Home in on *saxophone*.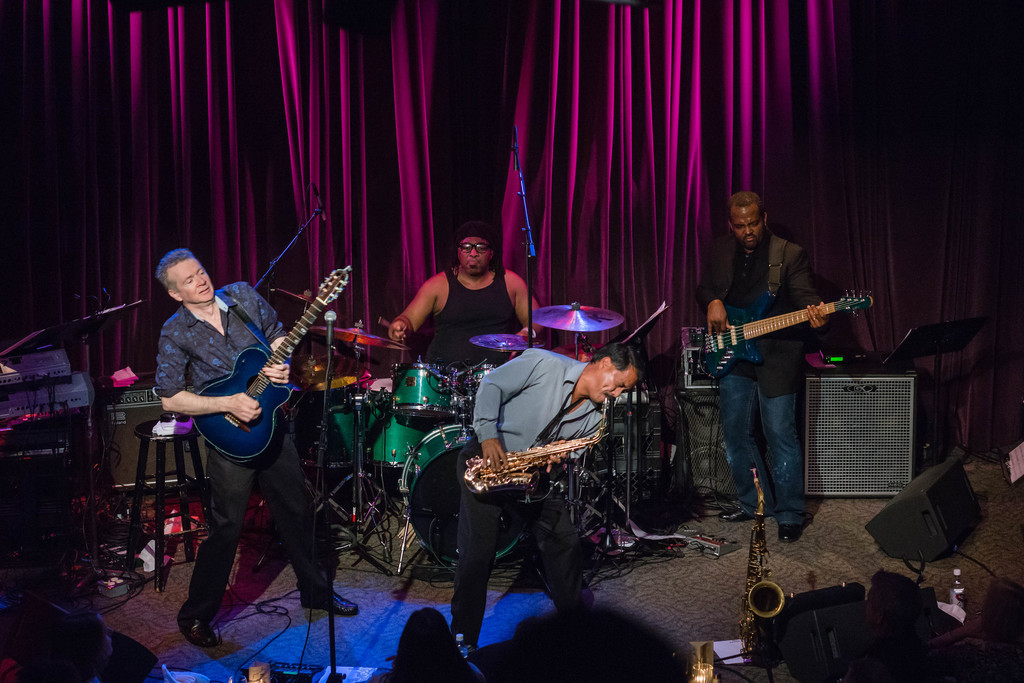
Homed in at box=[463, 397, 610, 495].
